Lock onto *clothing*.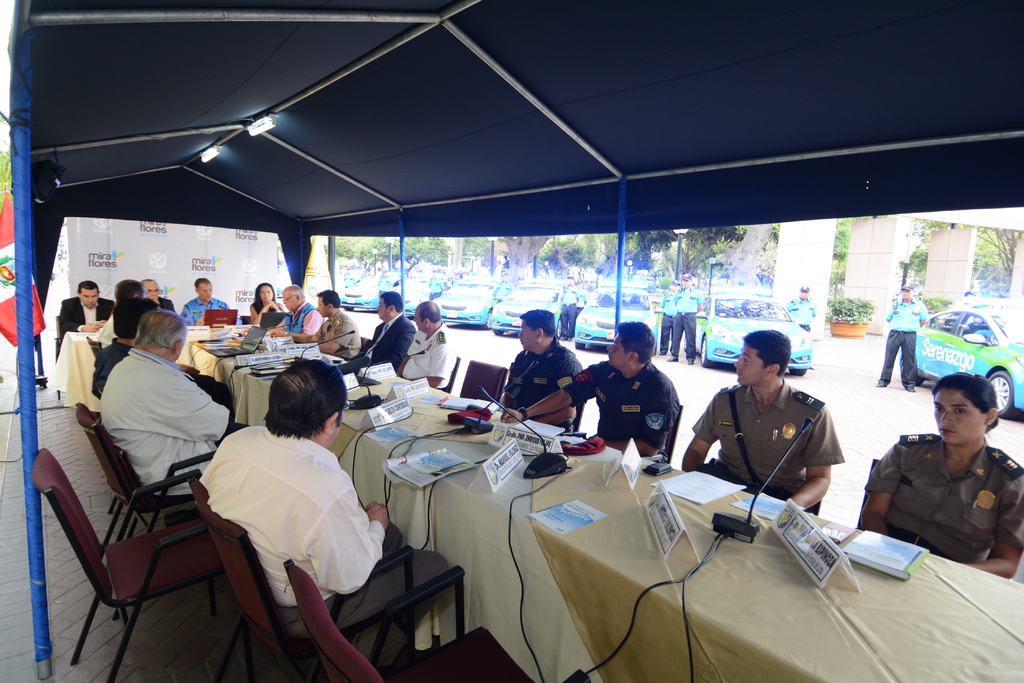
Locked: (left=792, top=296, right=811, bottom=334).
